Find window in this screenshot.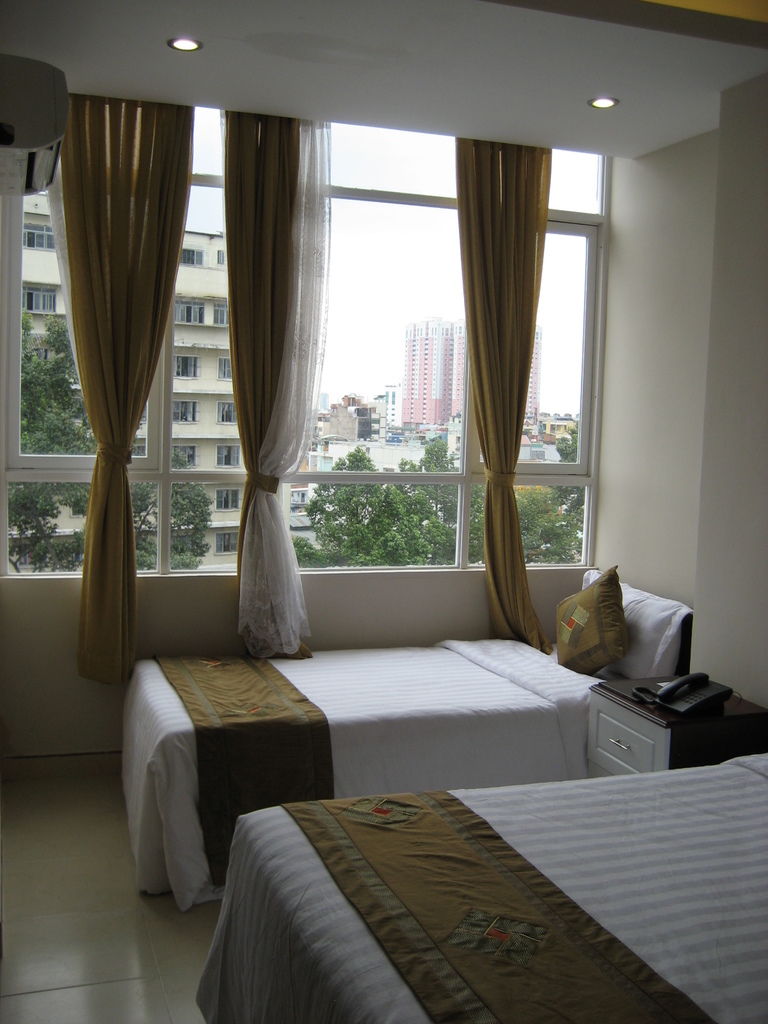
The bounding box for window is x1=20 y1=544 x2=43 y2=565.
